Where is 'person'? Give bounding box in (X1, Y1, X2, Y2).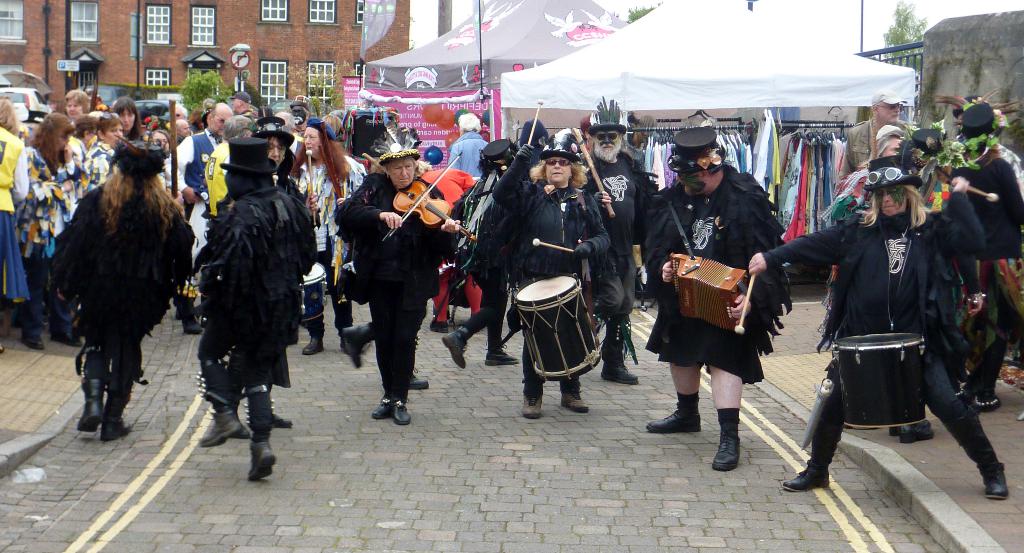
(225, 114, 322, 444).
